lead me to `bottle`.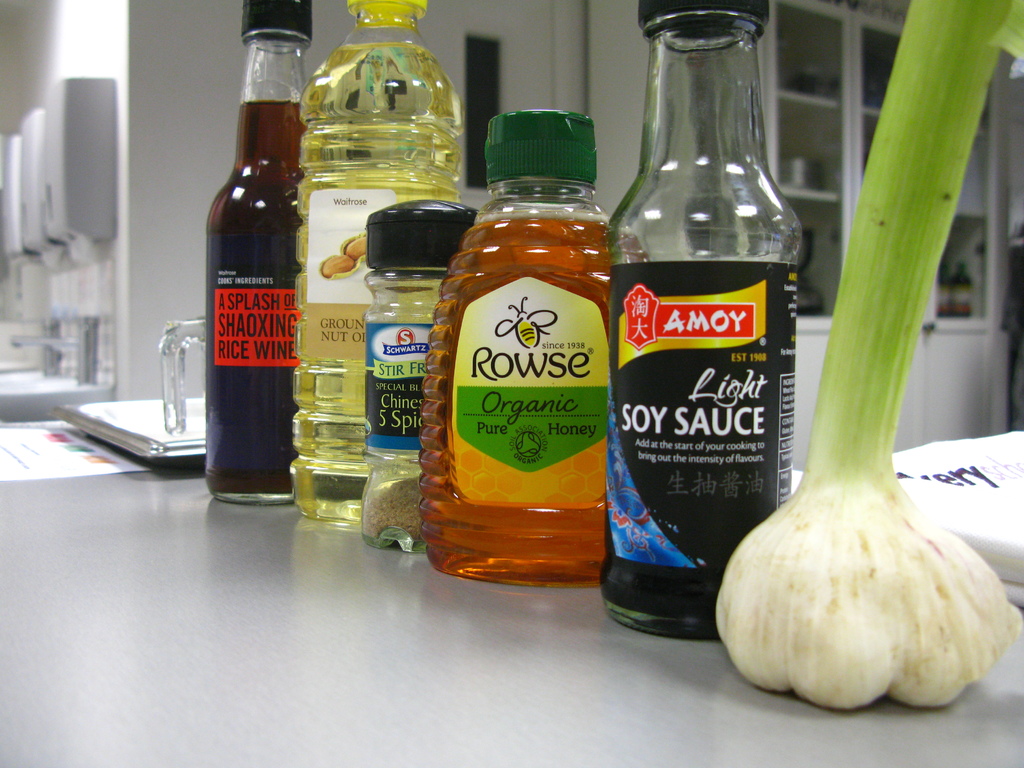
Lead to 367,205,477,559.
